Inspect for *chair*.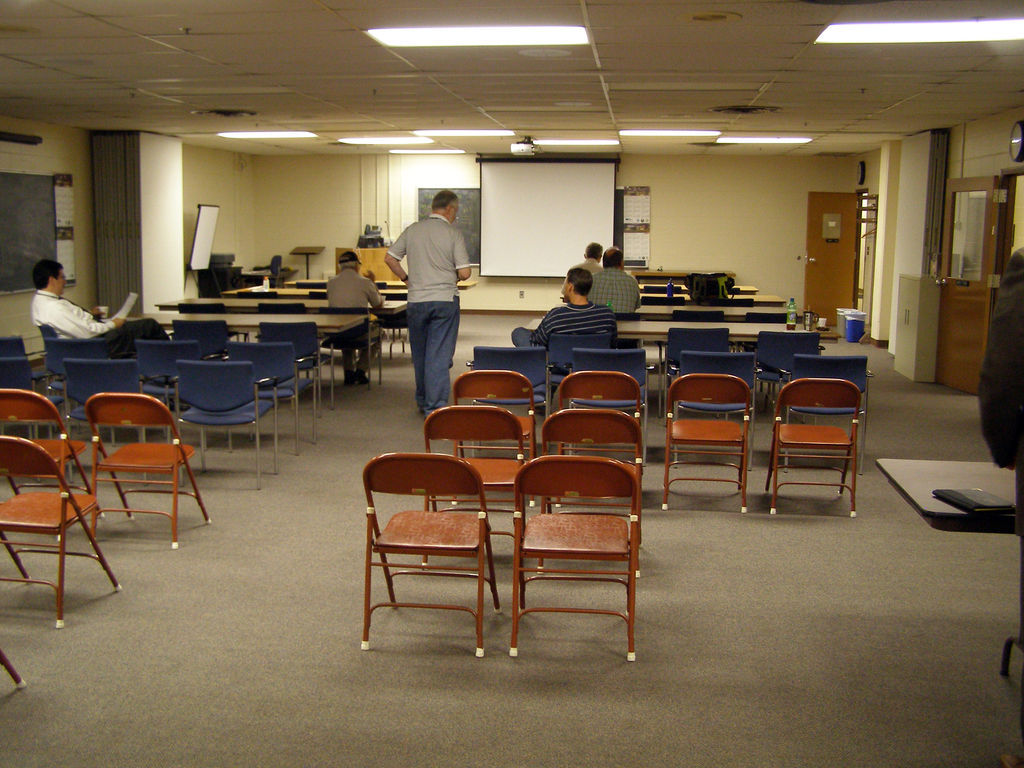
Inspection: region(423, 403, 532, 564).
